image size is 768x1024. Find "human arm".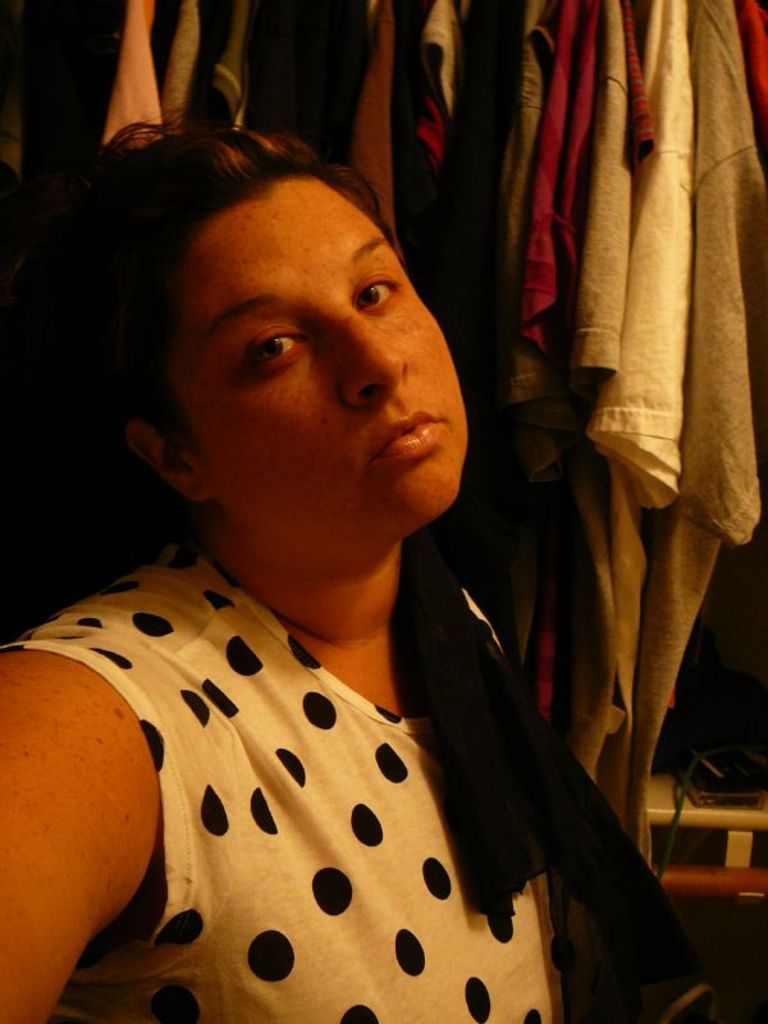
locate(0, 652, 159, 1023).
